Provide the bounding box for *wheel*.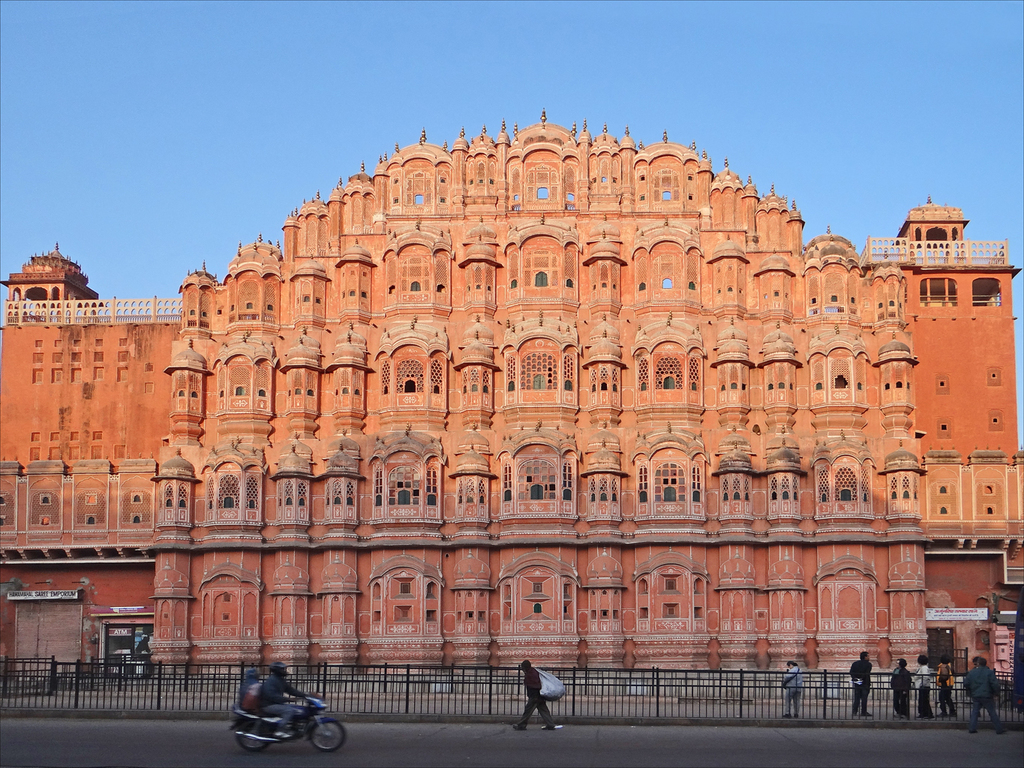
[306,716,349,756].
